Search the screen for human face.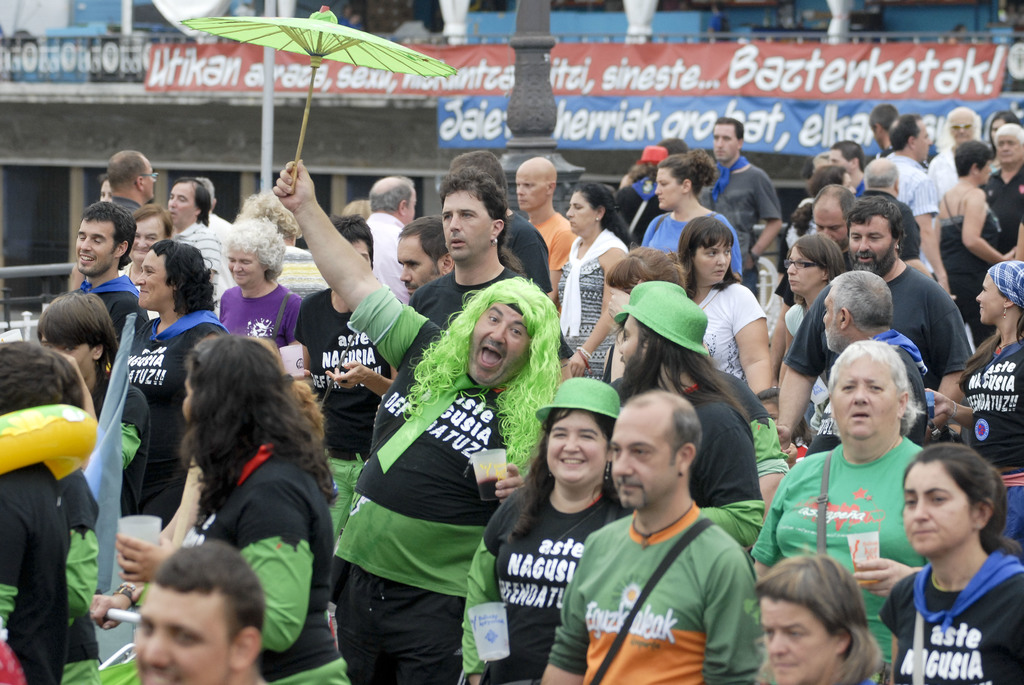
Found at [905,462,975,558].
